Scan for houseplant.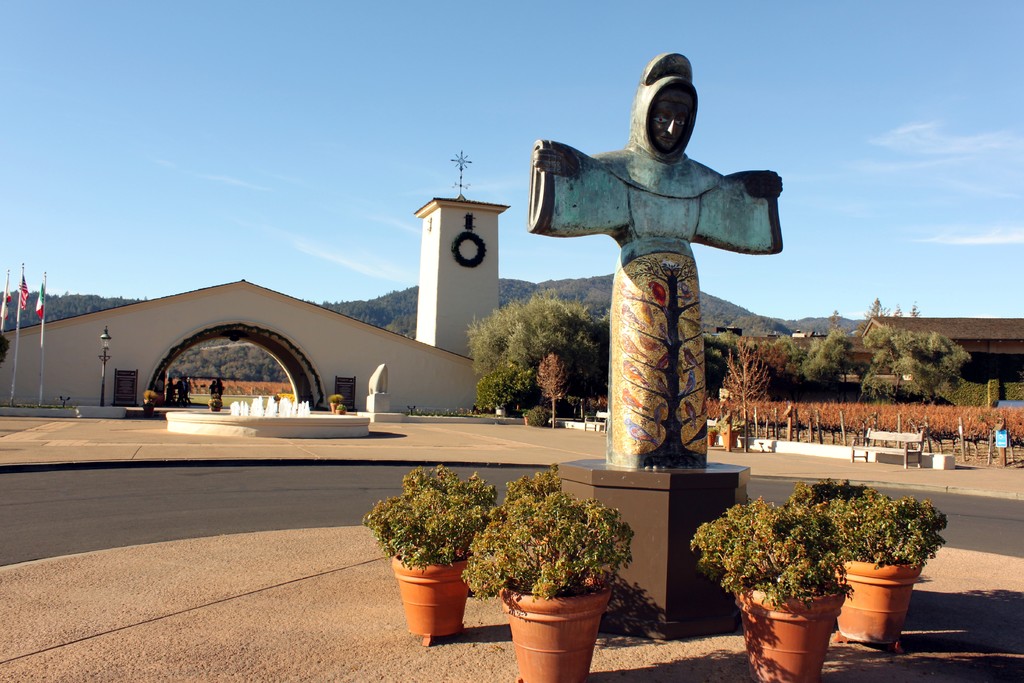
Scan result: (x1=362, y1=461, x2=505, y2=643).
